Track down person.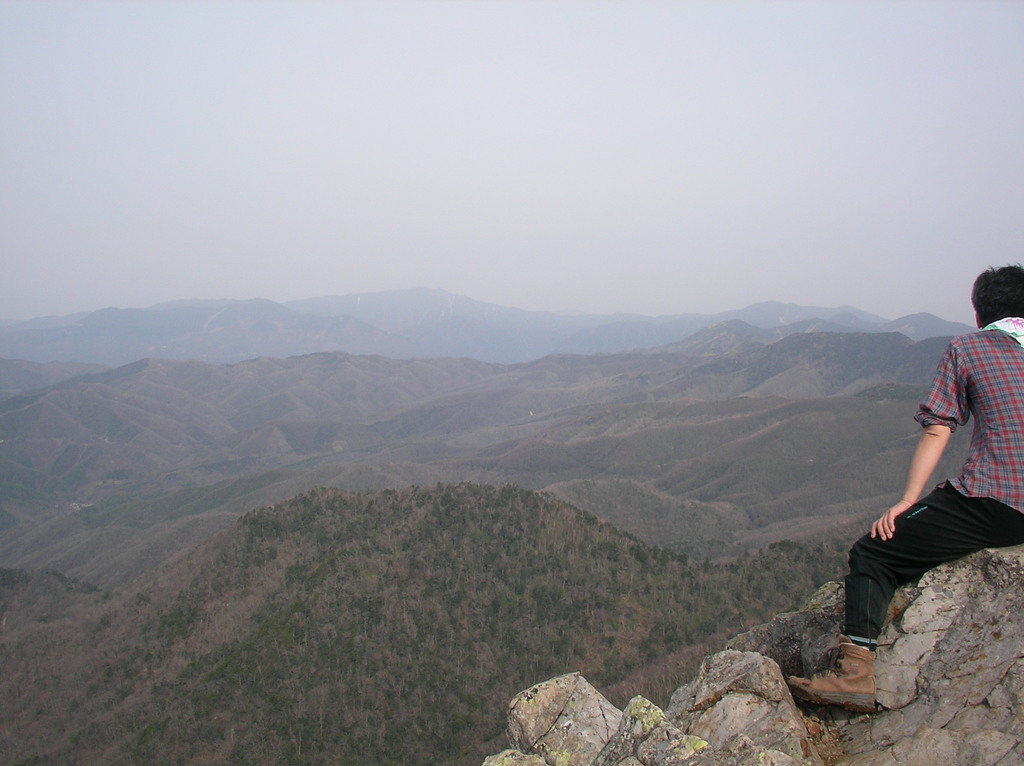
Tracked to left=784, top=265, right=1023, bottom=719.
